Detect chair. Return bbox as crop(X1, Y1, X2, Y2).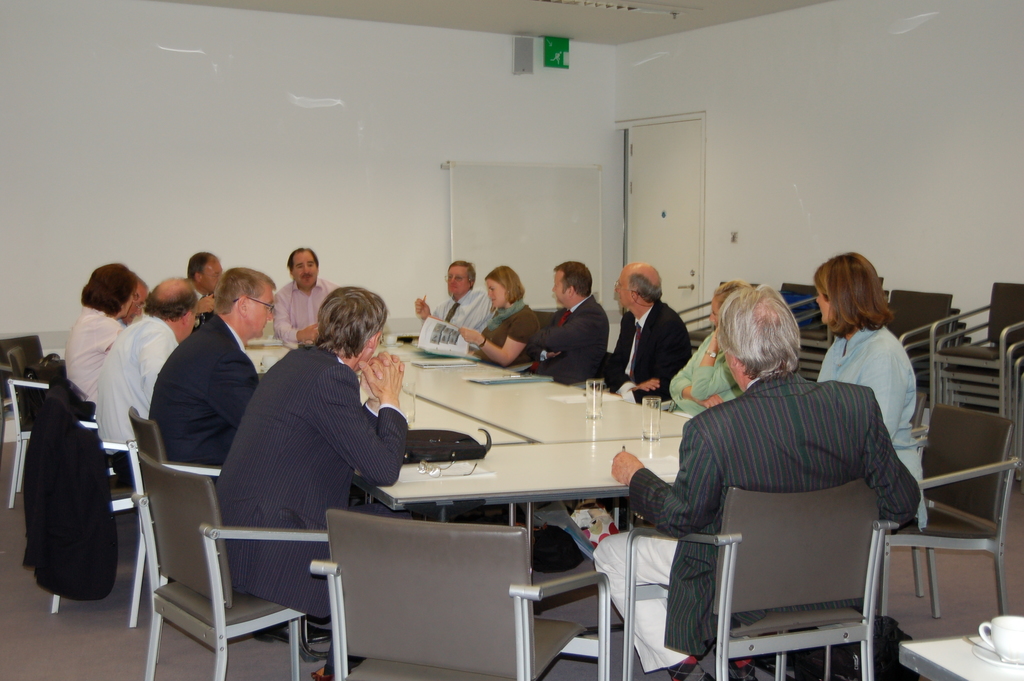
crop(134, 445, 332, 680).
